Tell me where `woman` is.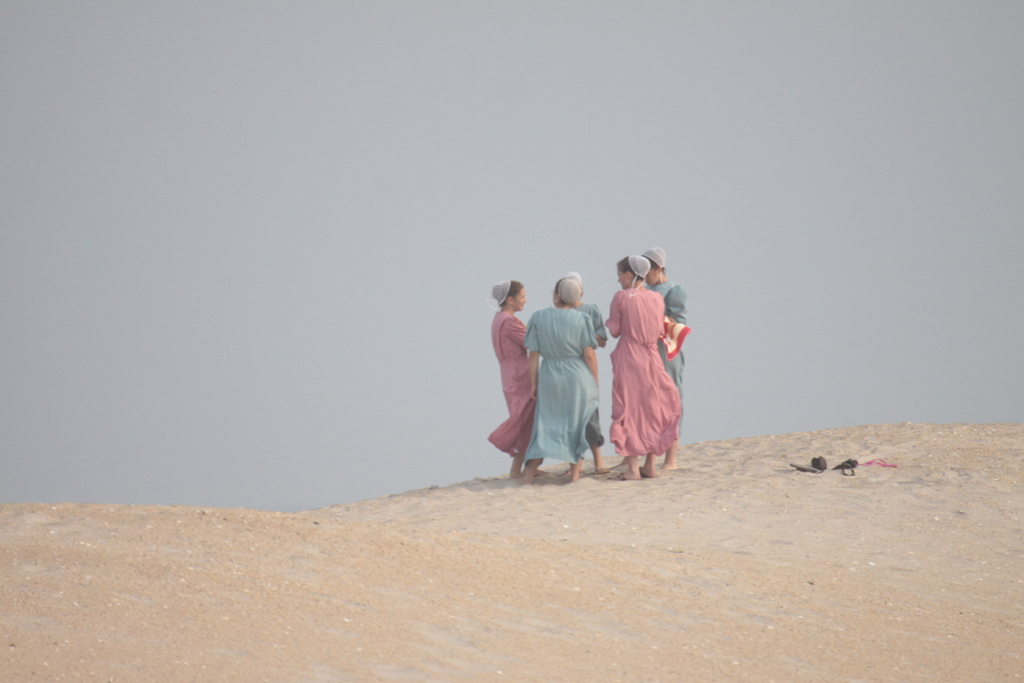
`woman` is at <bbox>488, 274, 557, 490</bbox>.
